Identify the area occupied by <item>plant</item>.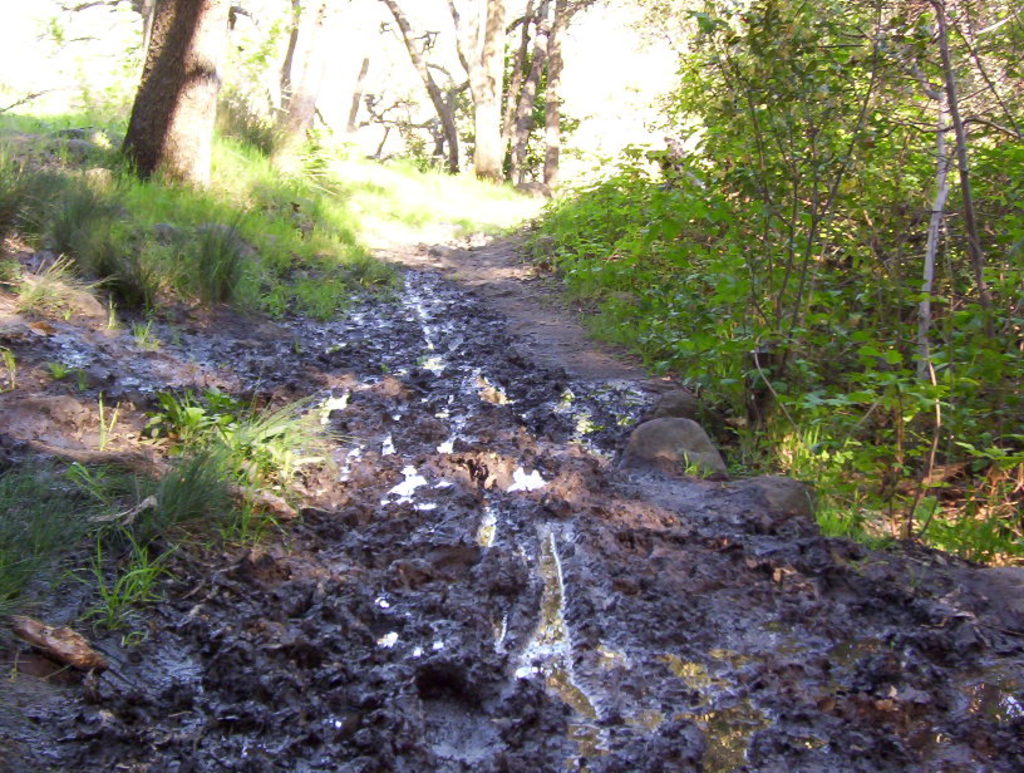
Area: [133,316,161,350].
